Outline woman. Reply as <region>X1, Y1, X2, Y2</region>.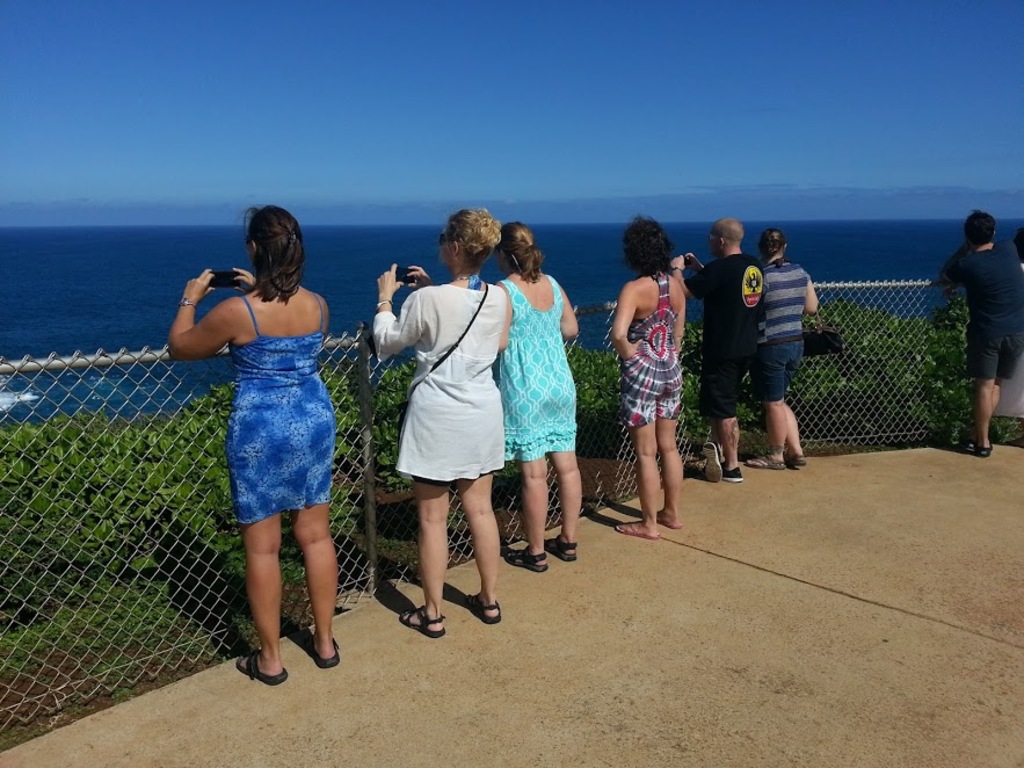
<region>491, 219, 584, 570</region>.
